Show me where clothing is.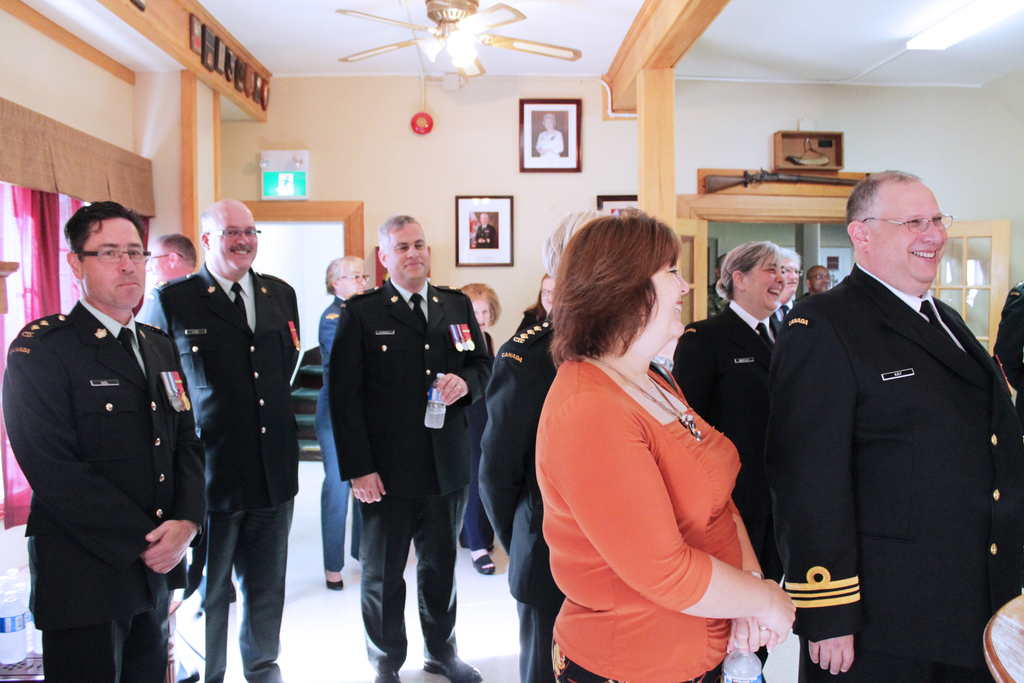
clothing is at bbox=[136, 255, 311, 682].
